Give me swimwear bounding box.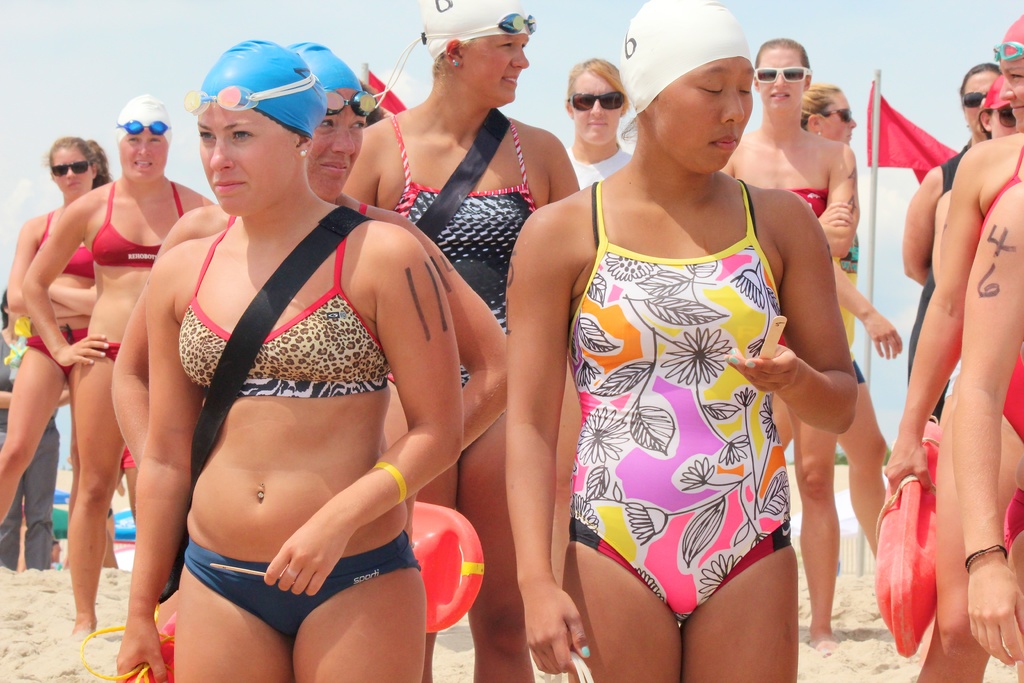
<box>783,186,827,218</box>.
